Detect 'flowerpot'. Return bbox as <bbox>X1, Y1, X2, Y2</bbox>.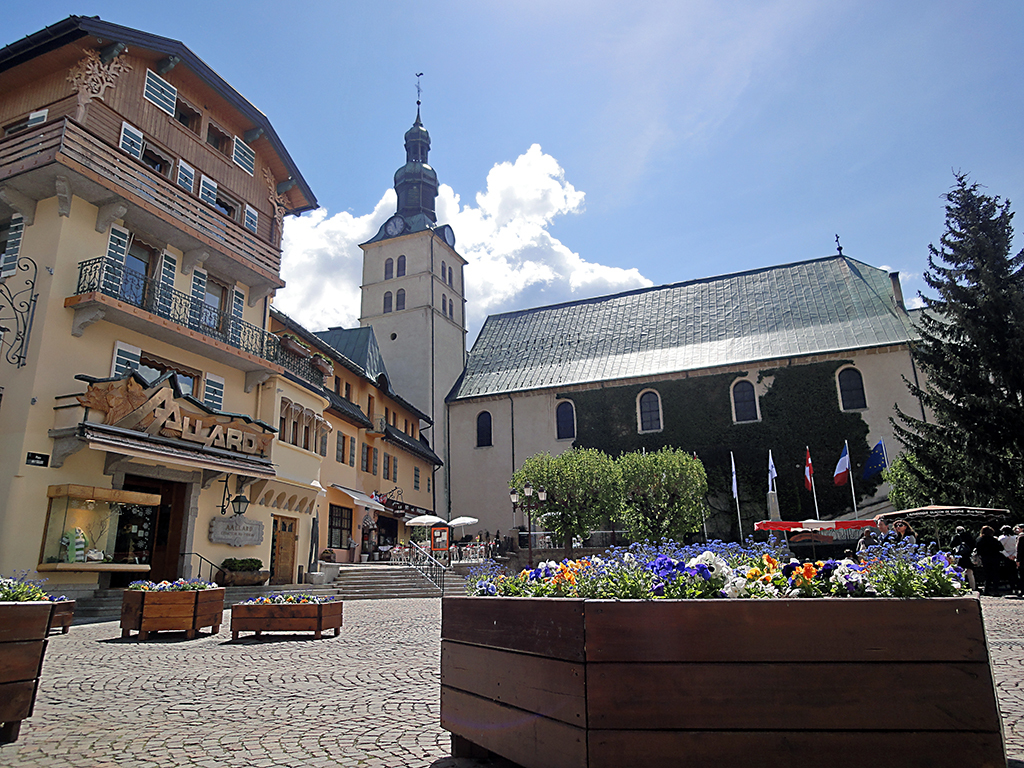
<bbox>0, 601, 56, 744</bbox>.
